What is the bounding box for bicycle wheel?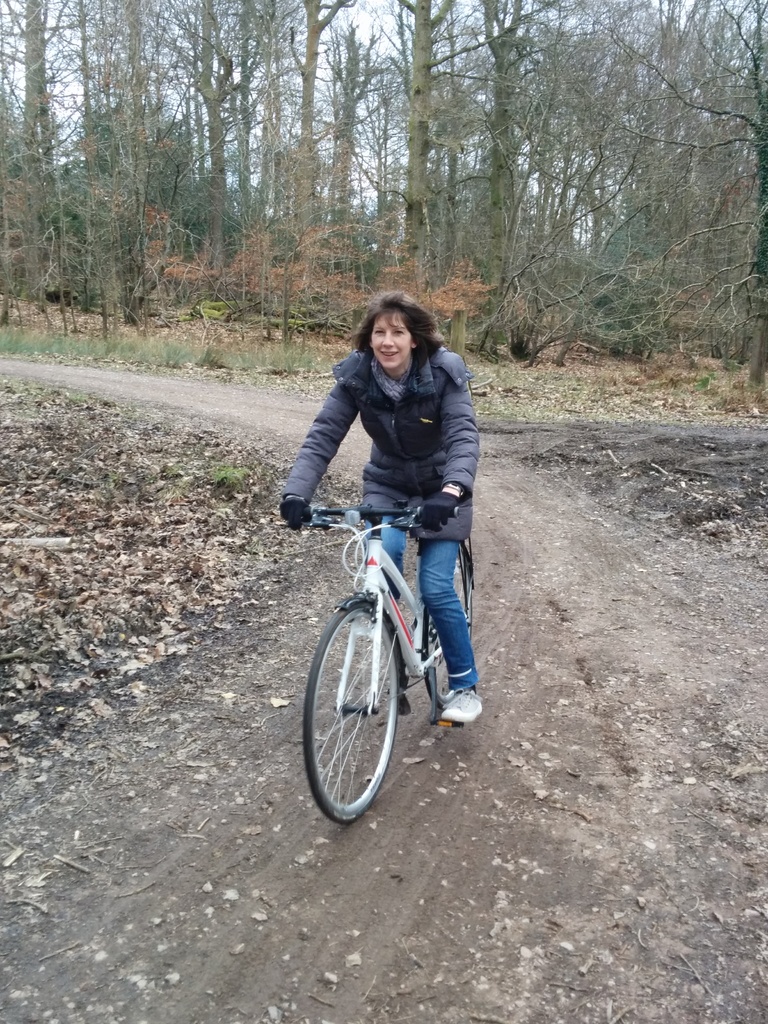
<bbox>294, 579, 417, 826</bbox>.
